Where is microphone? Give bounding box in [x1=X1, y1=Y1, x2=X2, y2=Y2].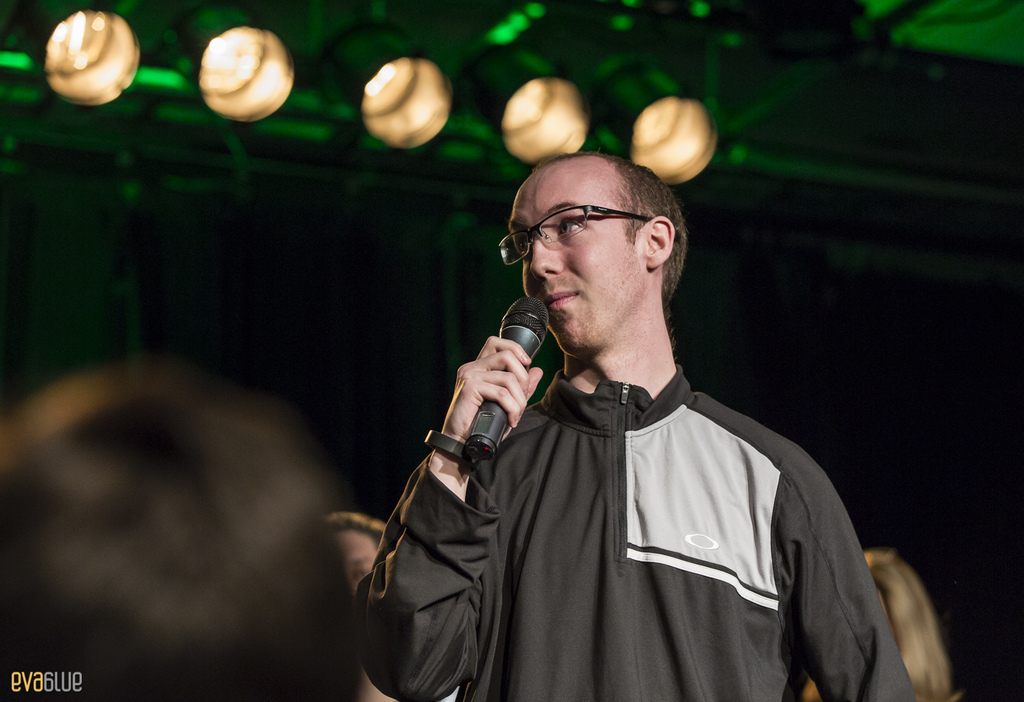
[x1=412, y1=330, x2=543, y2=485].
